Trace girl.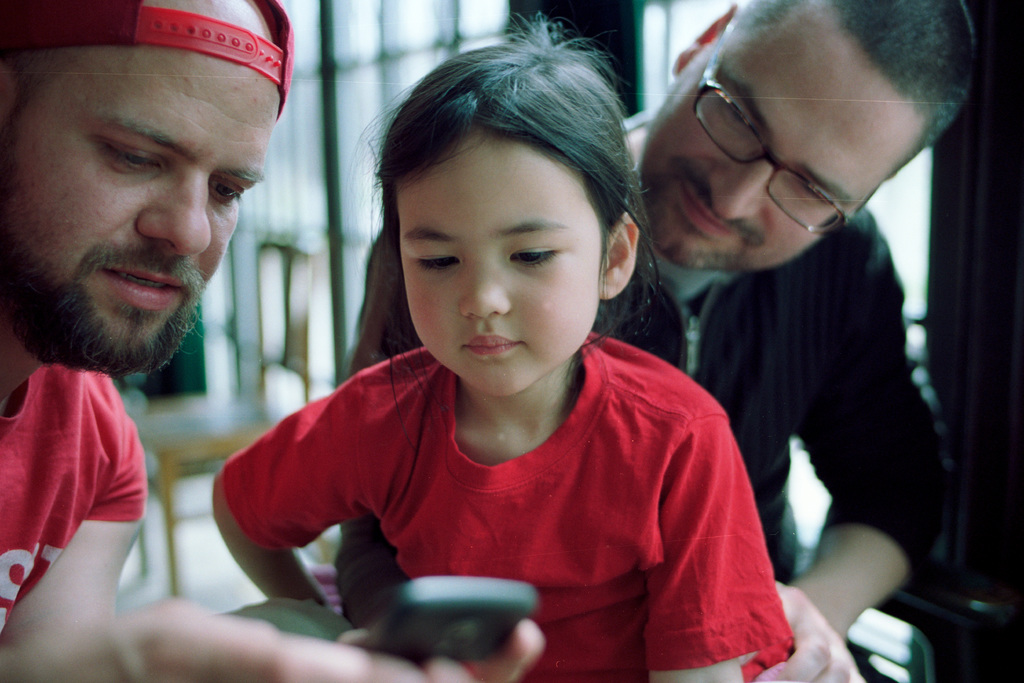
Traced to BBox(209, 8, 797, 682).
